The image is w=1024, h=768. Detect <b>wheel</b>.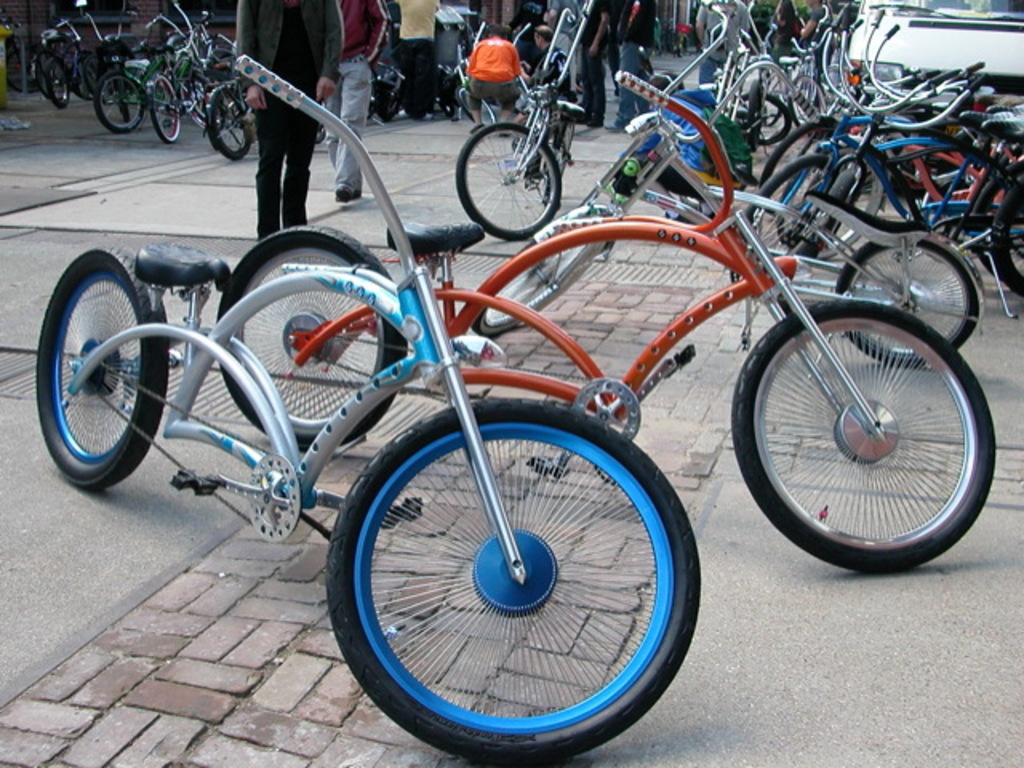
Detection: {"left": 741, "top": 94, "right": 787, "bottom": 146}.
